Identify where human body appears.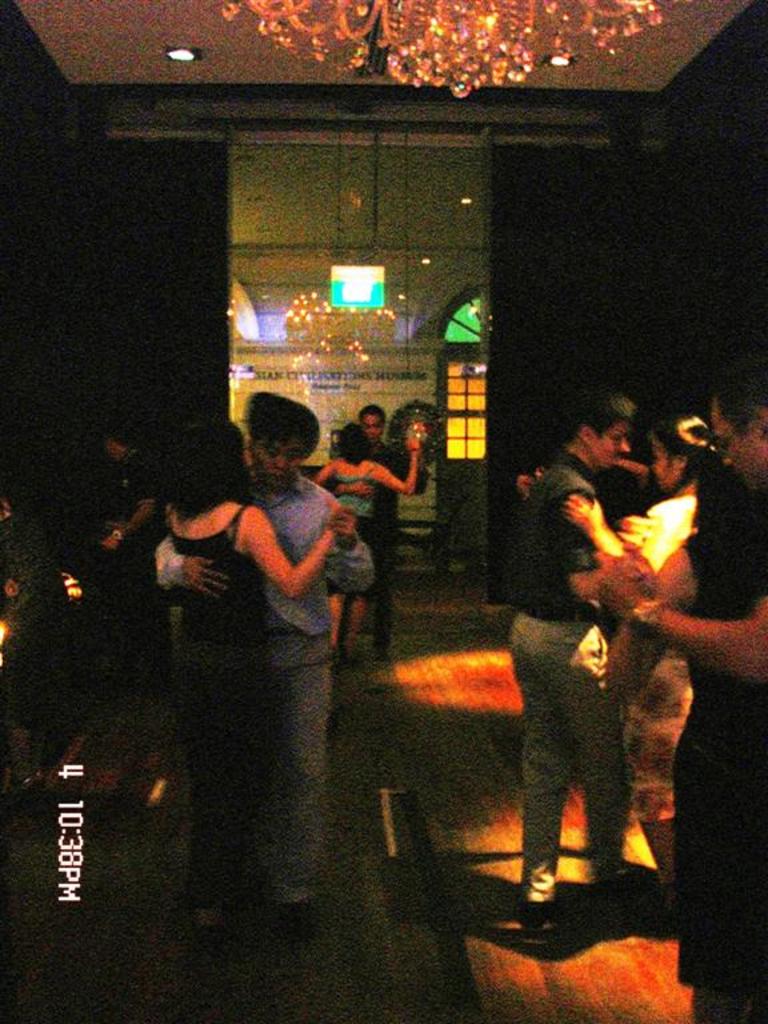
Appears at locate(559, 397, 711, 601).
